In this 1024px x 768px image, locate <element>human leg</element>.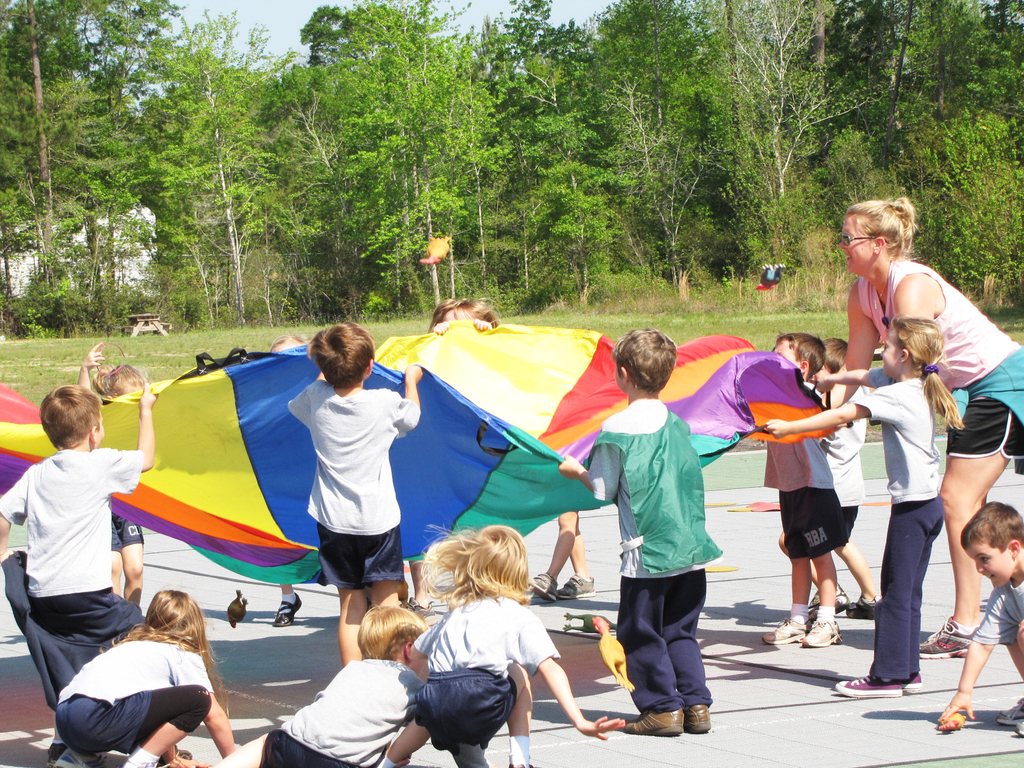
Bounding box: BBox(938, 392, 1011, 660).
